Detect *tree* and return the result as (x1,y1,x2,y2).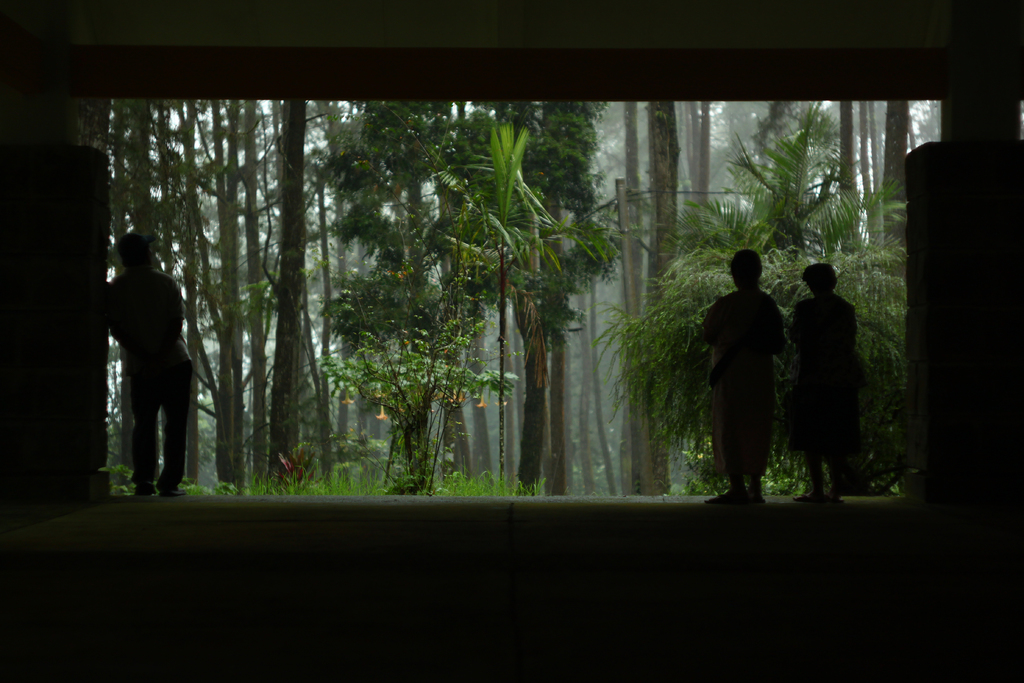
(428,120,593,488).
